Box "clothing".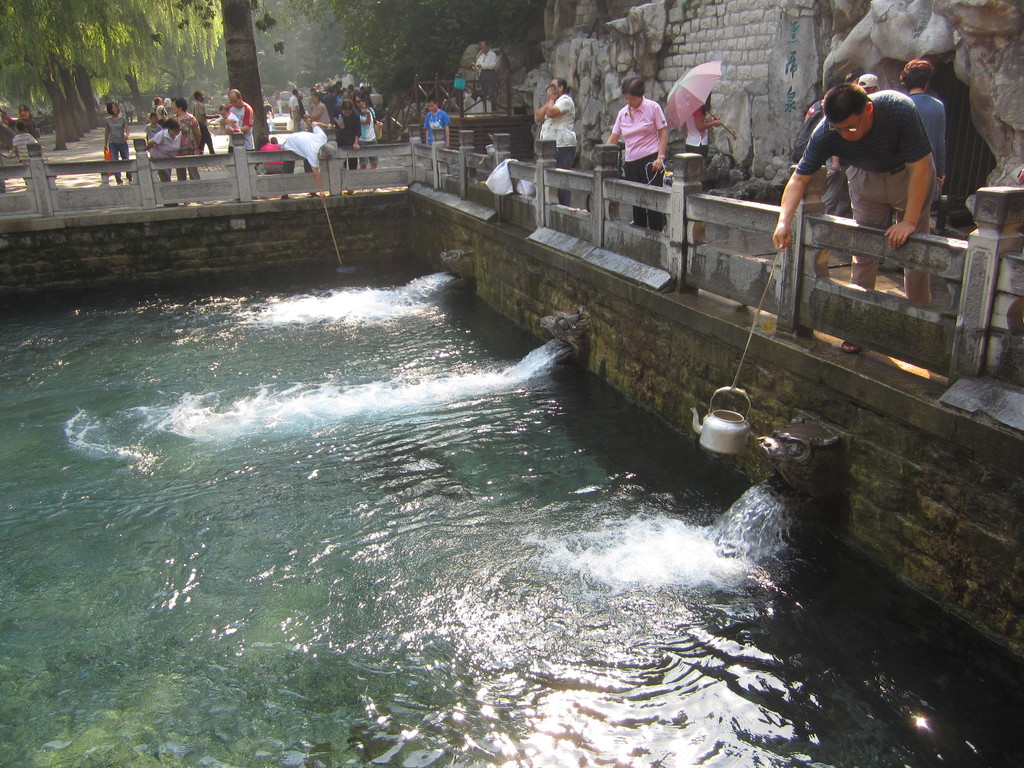
692,120,712,191.
